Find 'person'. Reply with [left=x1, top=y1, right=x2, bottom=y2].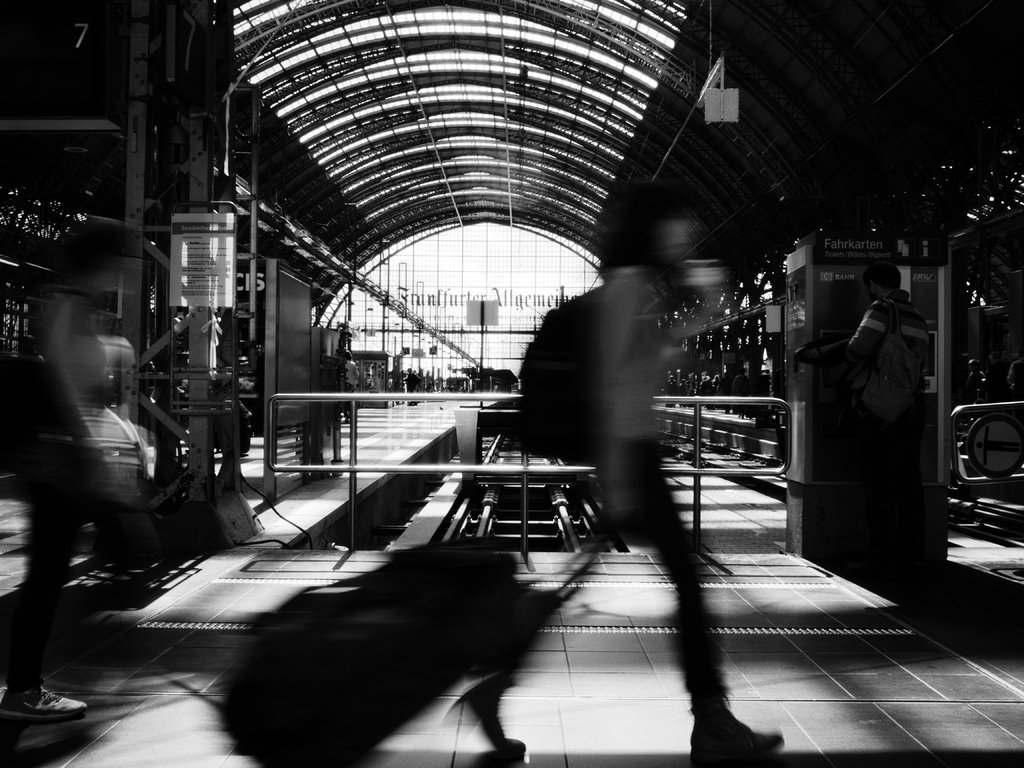
[left=819, top=252, right=944, bottom=573].
